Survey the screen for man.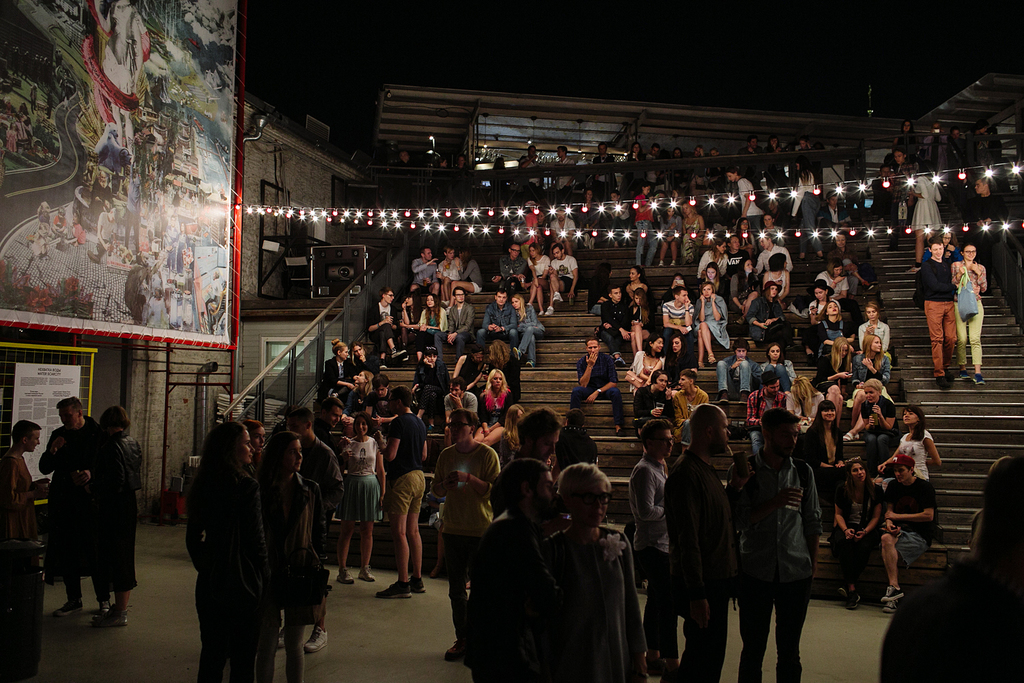
Survey found: box(761, 138, 784, 186).
